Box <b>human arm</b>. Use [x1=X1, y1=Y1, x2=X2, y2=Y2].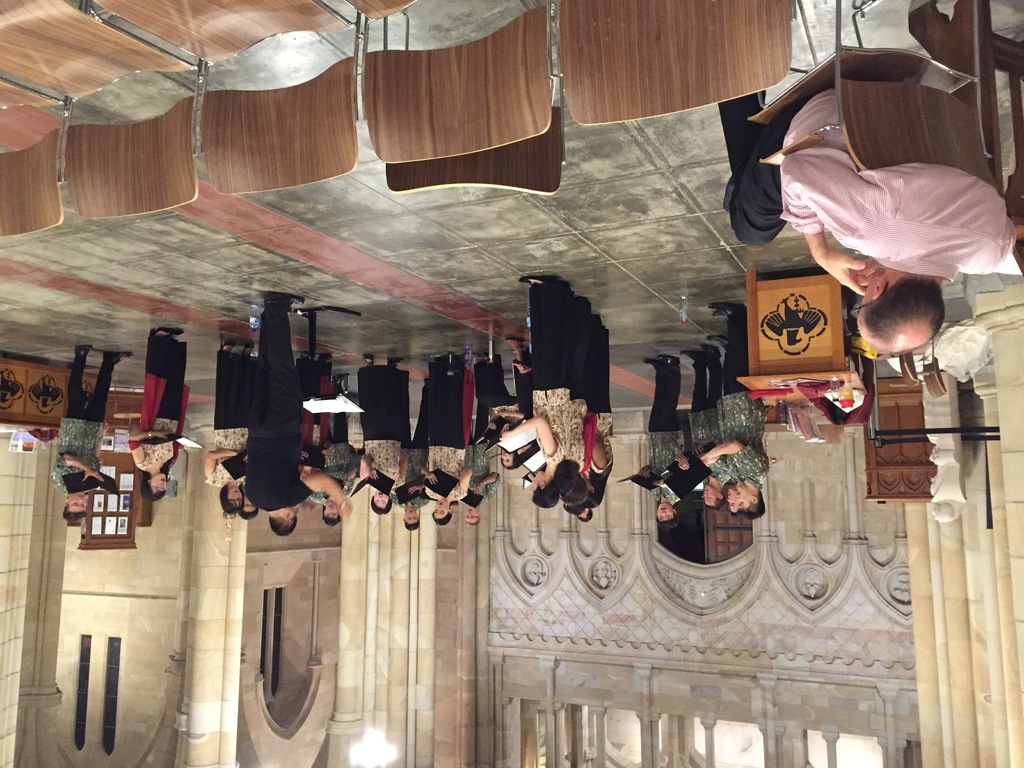
[x1=650, y1=479, x2=684, y2=504].
